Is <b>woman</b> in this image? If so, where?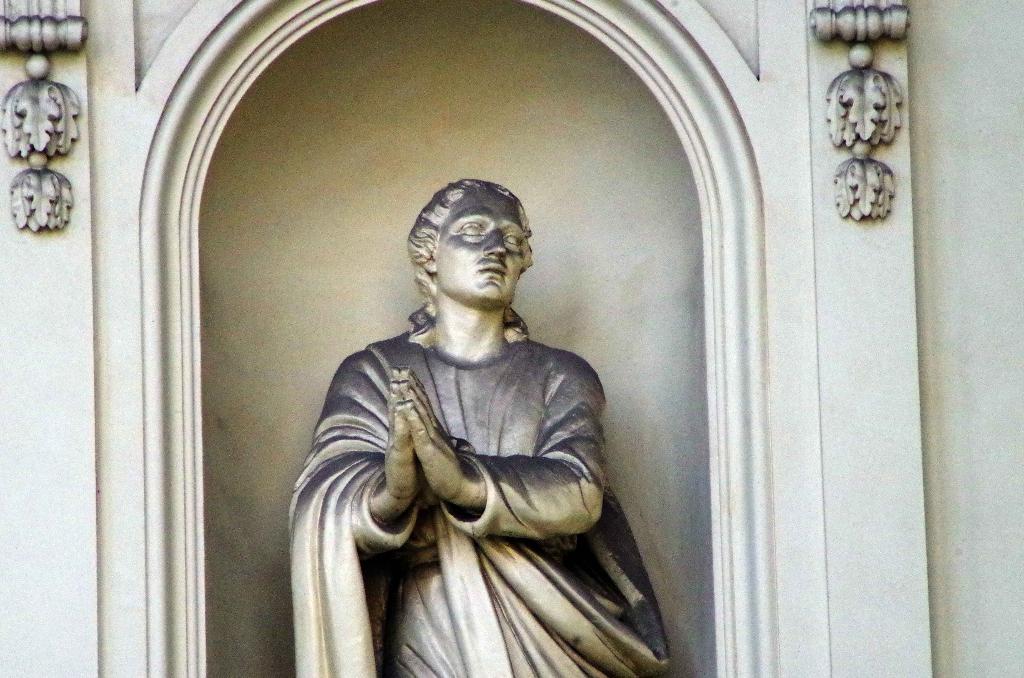
Yes, at [x1=288, y1=177, x2=678, y2=677].
